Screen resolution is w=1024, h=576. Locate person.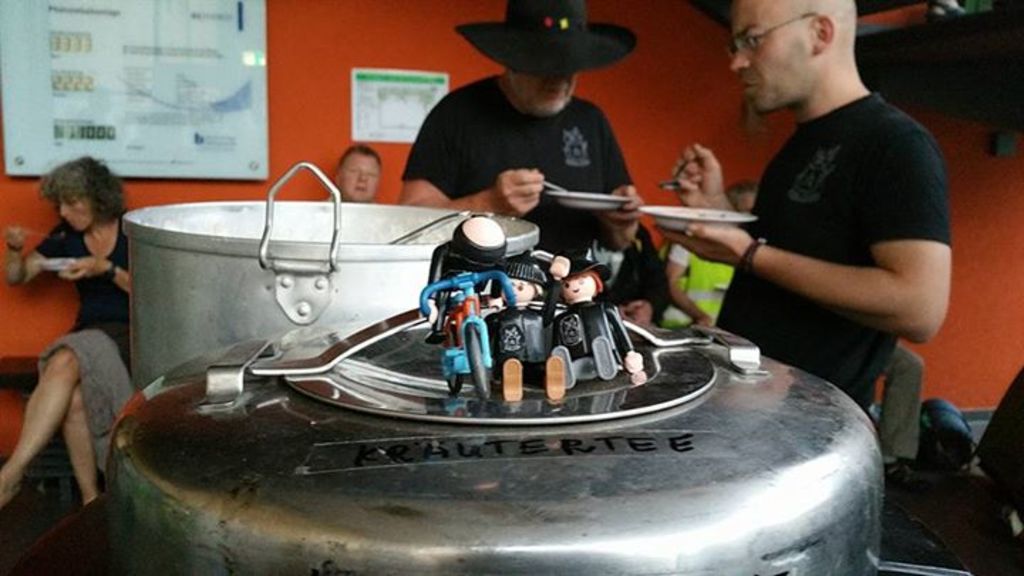
663, 0, 954, 424.
